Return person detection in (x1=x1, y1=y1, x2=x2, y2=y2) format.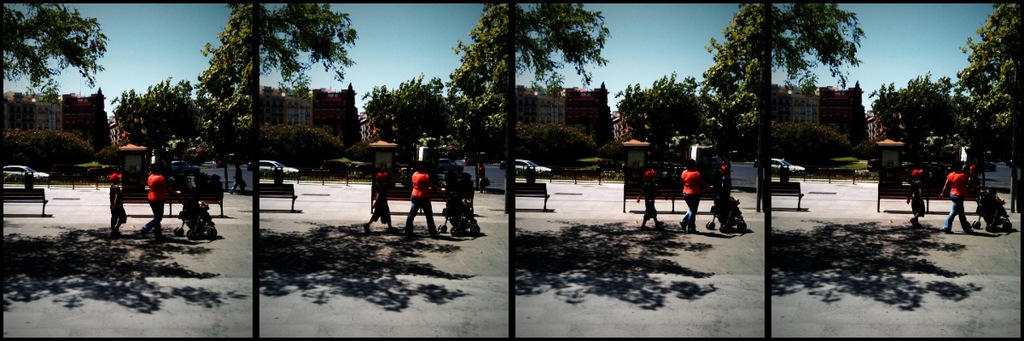
(x1=940, y1=163, x2=974, y2=230).
